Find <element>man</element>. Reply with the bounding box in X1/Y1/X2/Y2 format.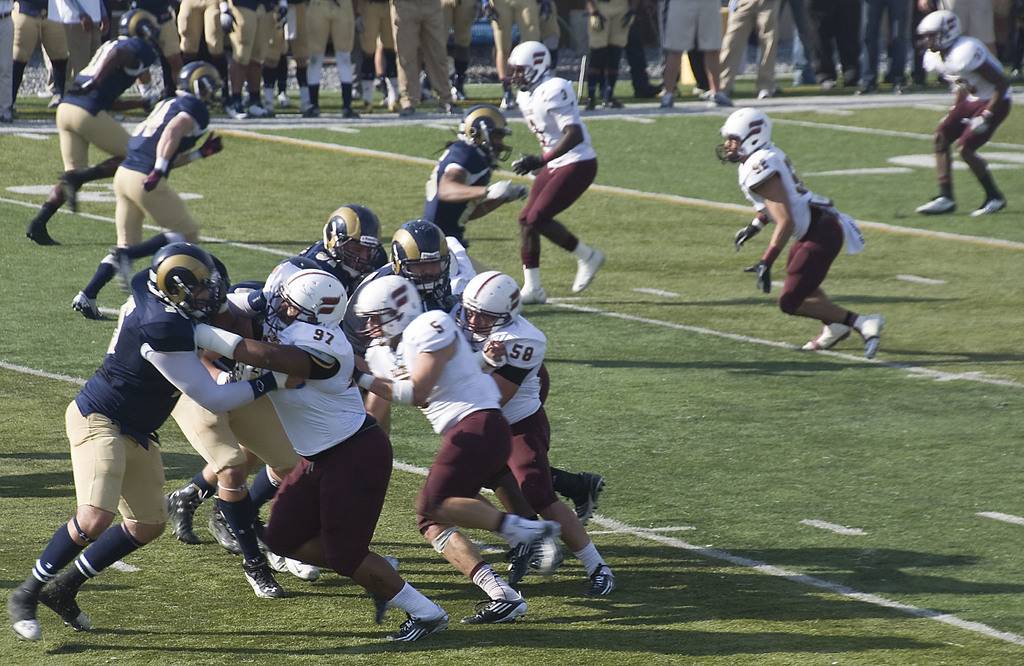
31/11/165/245.
